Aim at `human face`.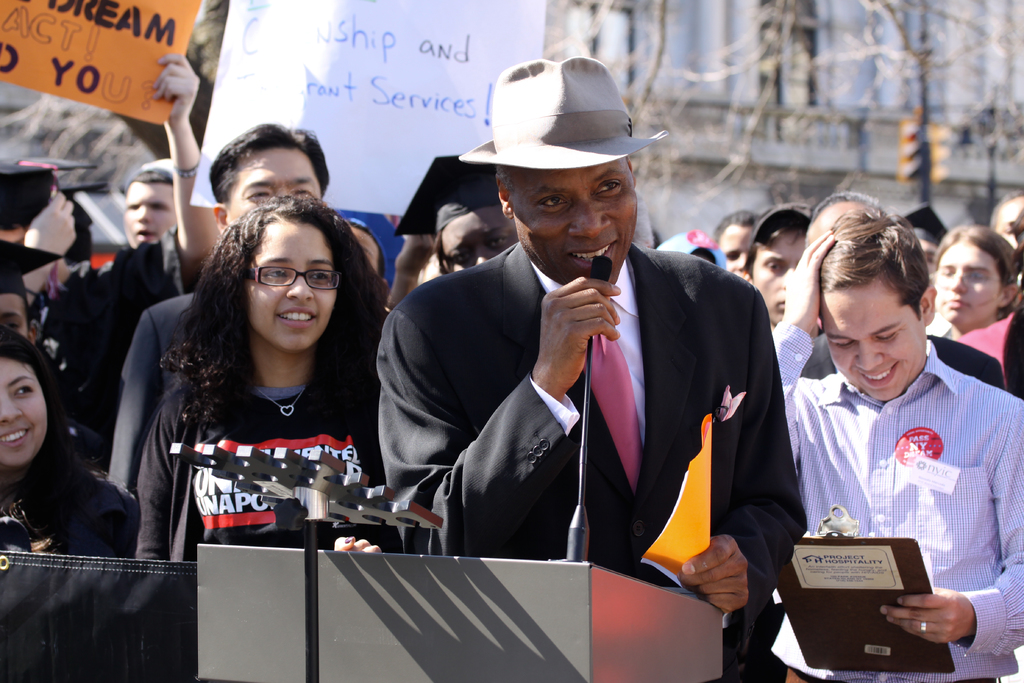
Aimed at <bbox>751, 227, 810, 322</bbox>.
